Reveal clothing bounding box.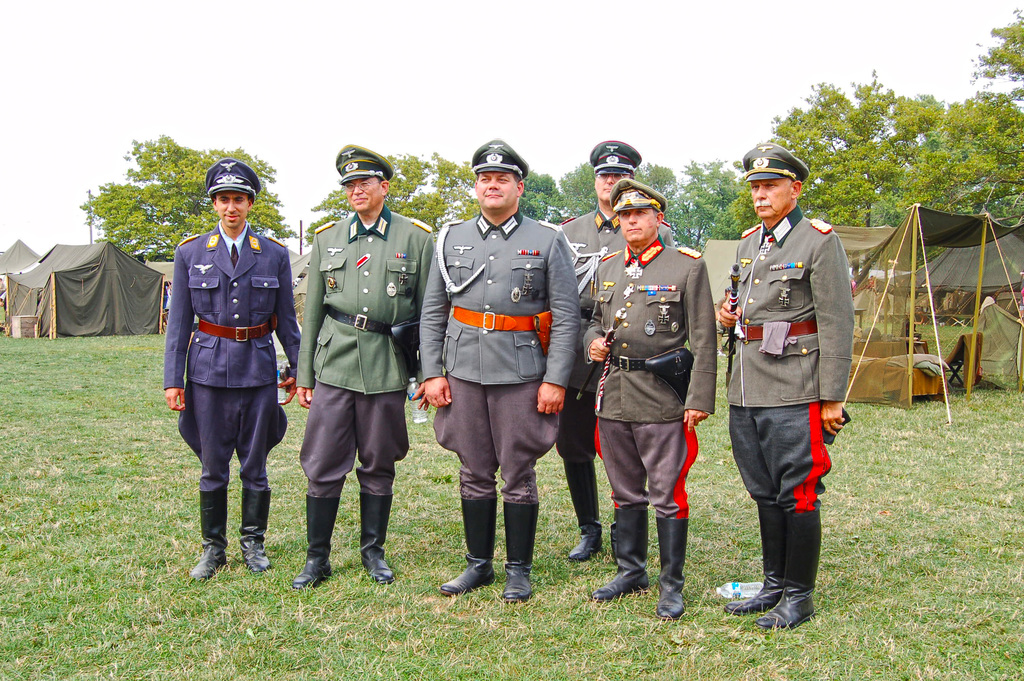
Revealed: locate(581, 170, 716, 521).
